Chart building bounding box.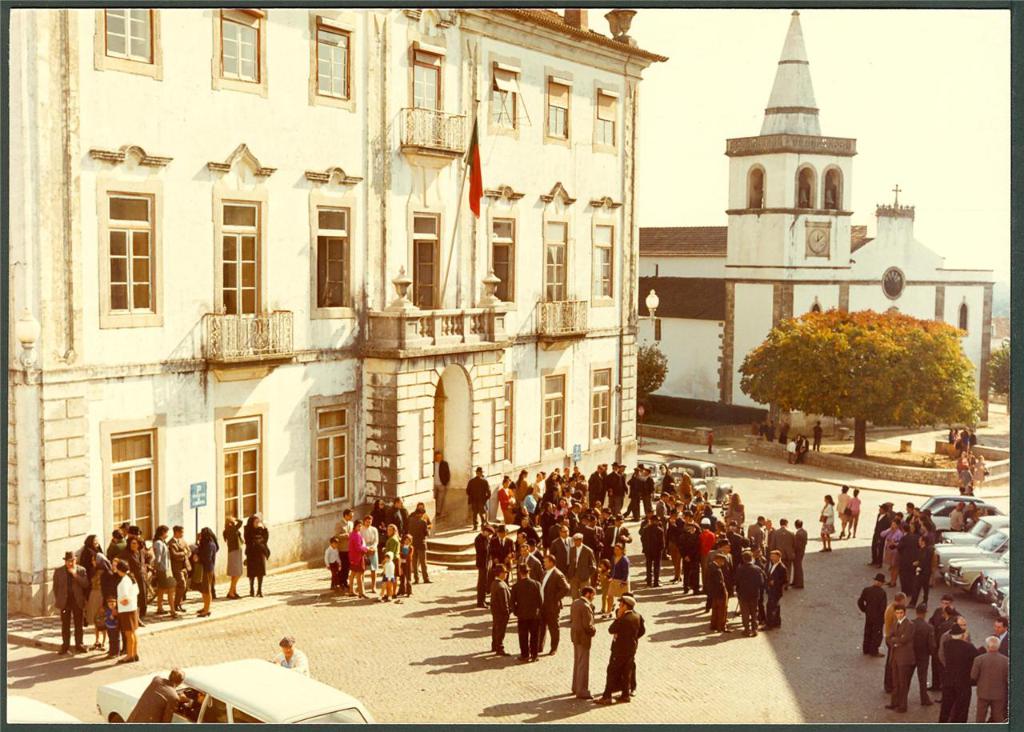
Charted: detection(8, 8, 665, 618).
